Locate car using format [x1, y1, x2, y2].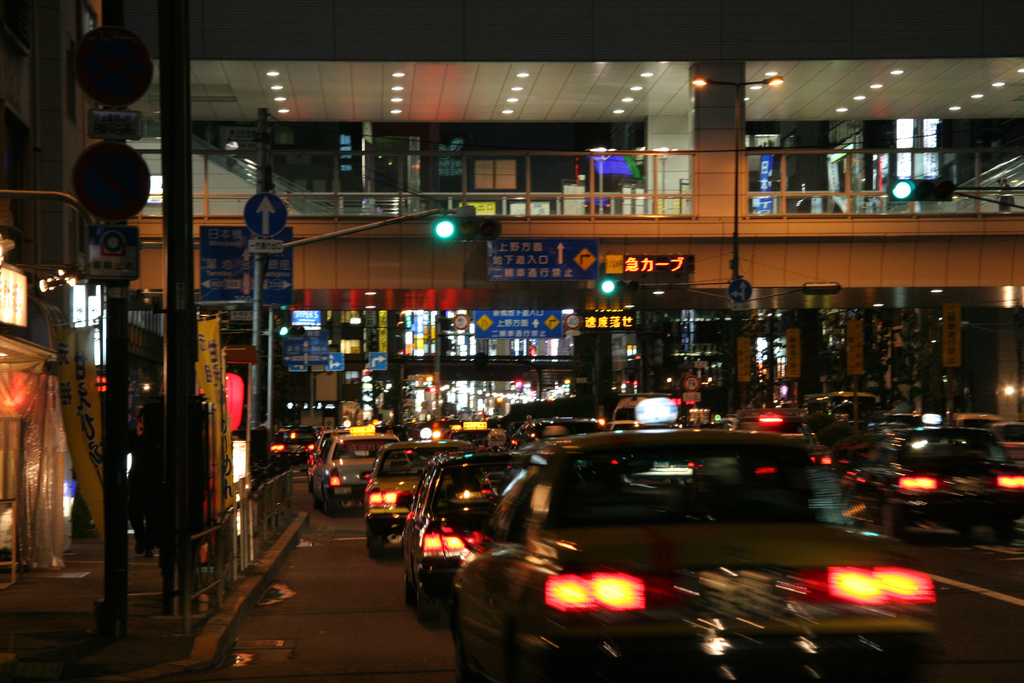
[442, 433, 911, 667].
